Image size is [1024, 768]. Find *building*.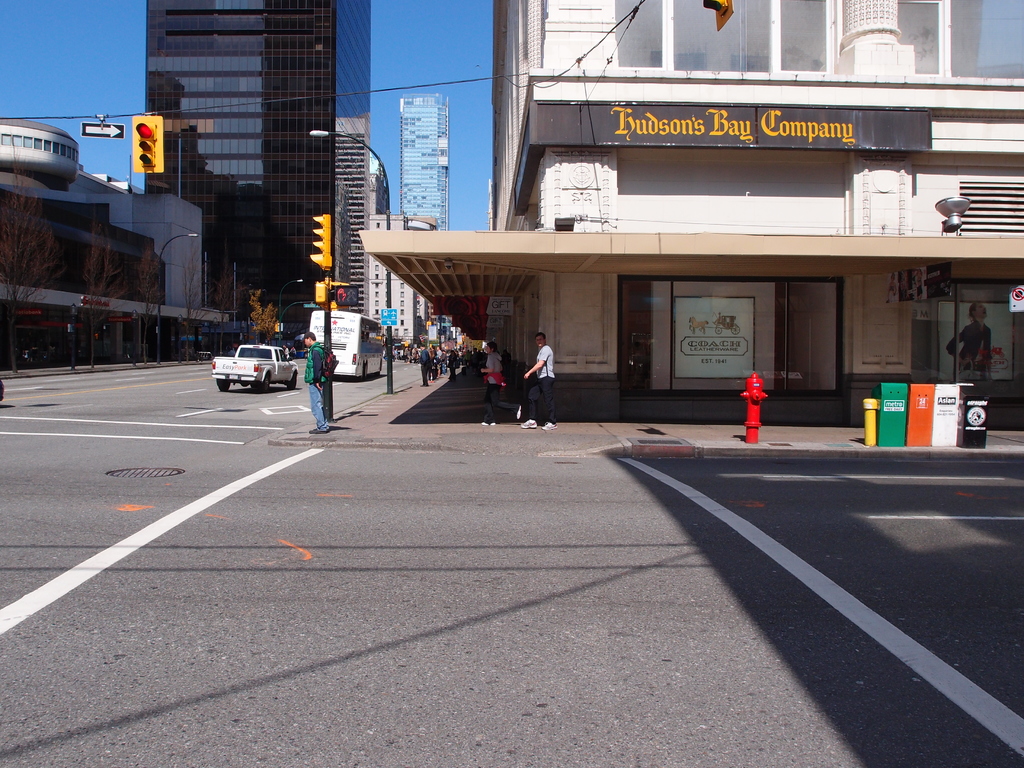
BBox(144, 0, 372, 342).
